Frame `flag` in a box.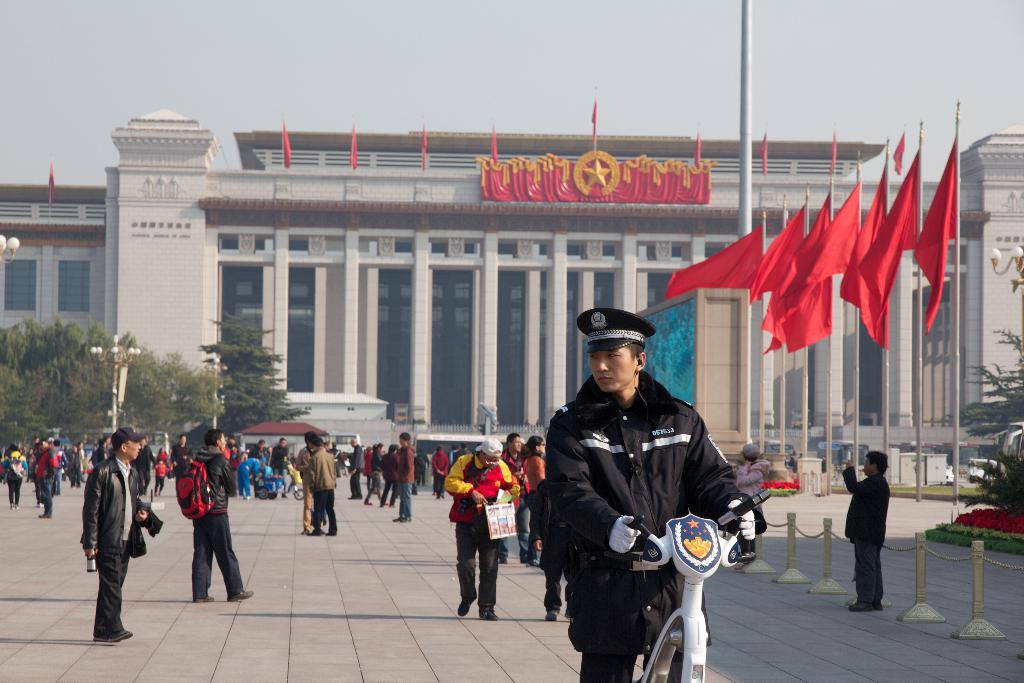
755, 133, 767, 181.
